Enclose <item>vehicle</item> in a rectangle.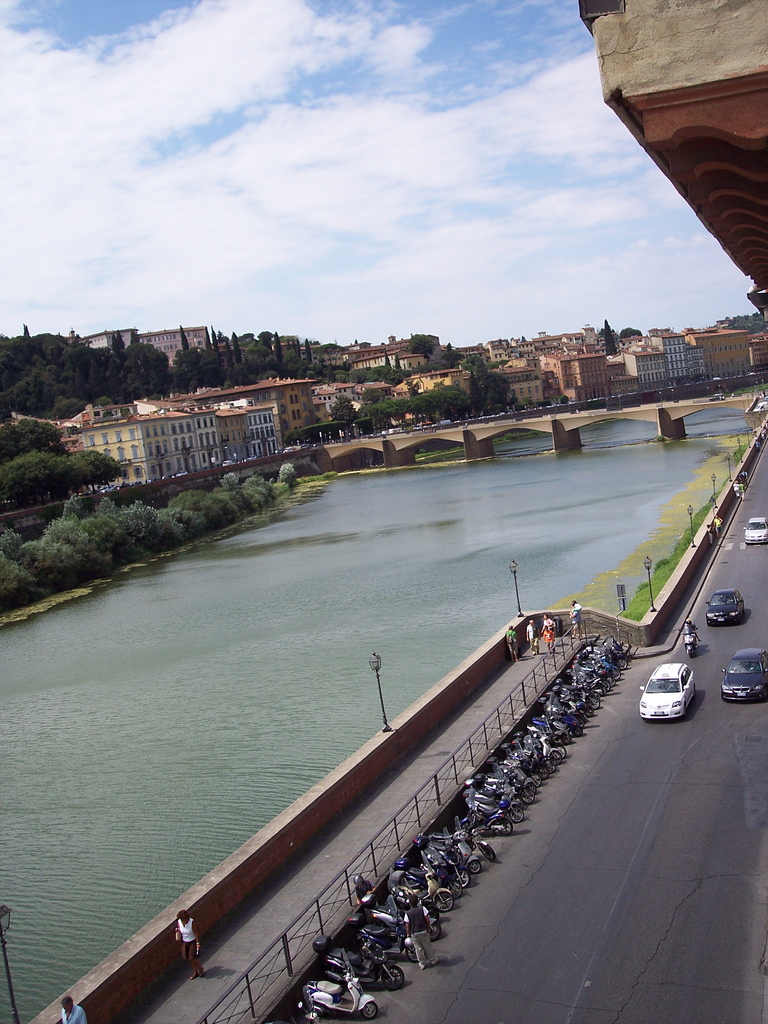
[684, 623, 698, 657].
